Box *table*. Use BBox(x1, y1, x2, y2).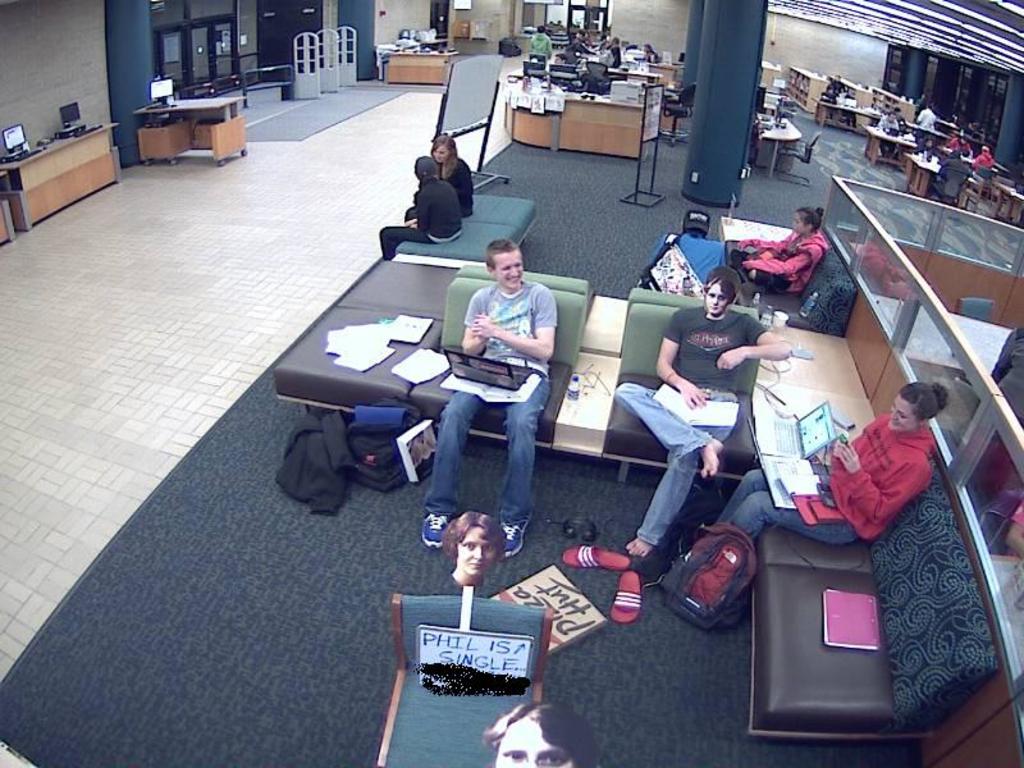
BBox(900, 150, 937, 195).
